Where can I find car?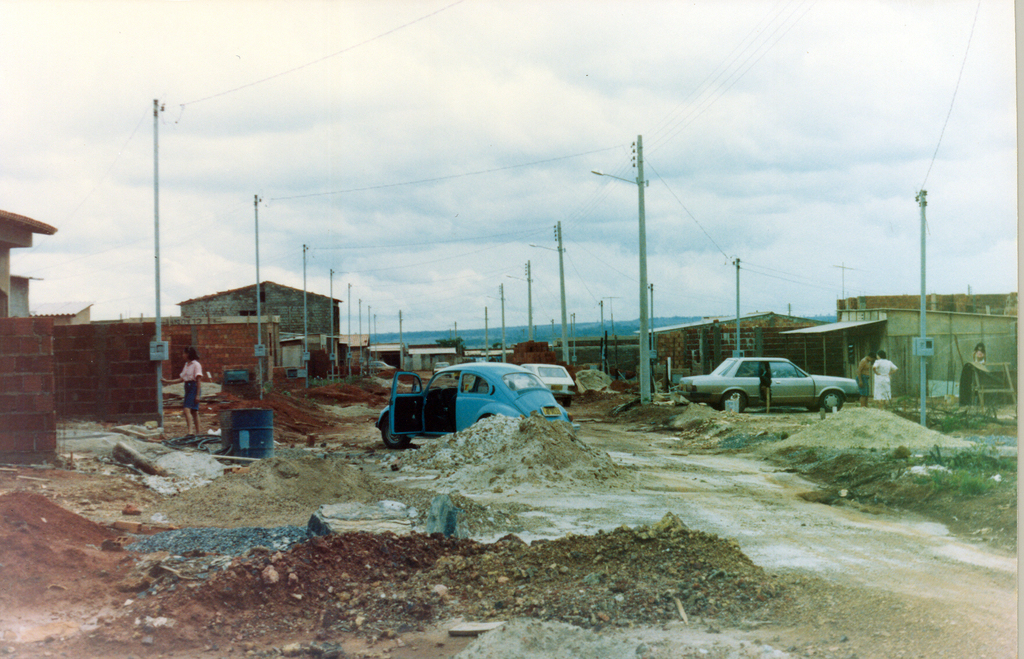
You can find it at x1=518, y1=359, x2=584, y2=411.
